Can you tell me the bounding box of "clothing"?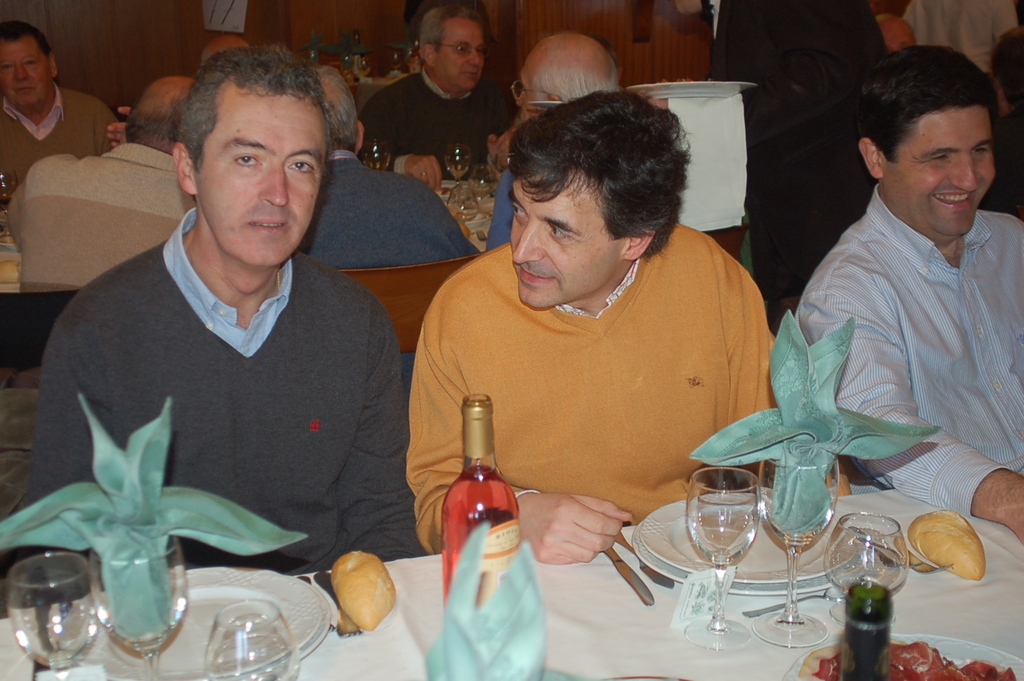
(x1=906, y1=1, x2=1022, y2=82).
